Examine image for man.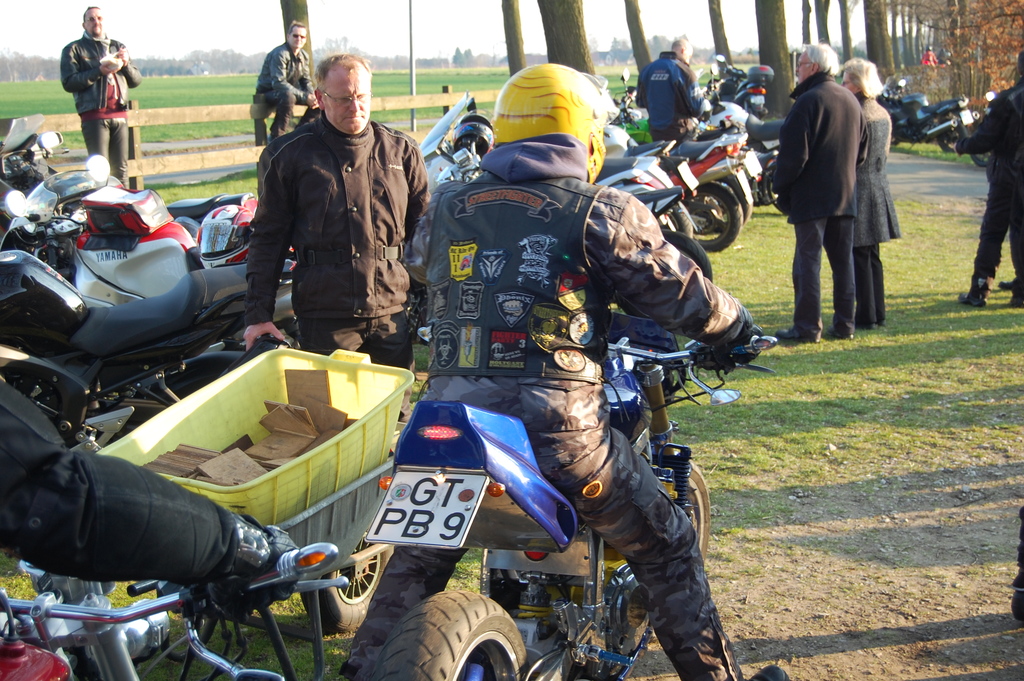
Examination result: locate(409, 63, 787, 680).
